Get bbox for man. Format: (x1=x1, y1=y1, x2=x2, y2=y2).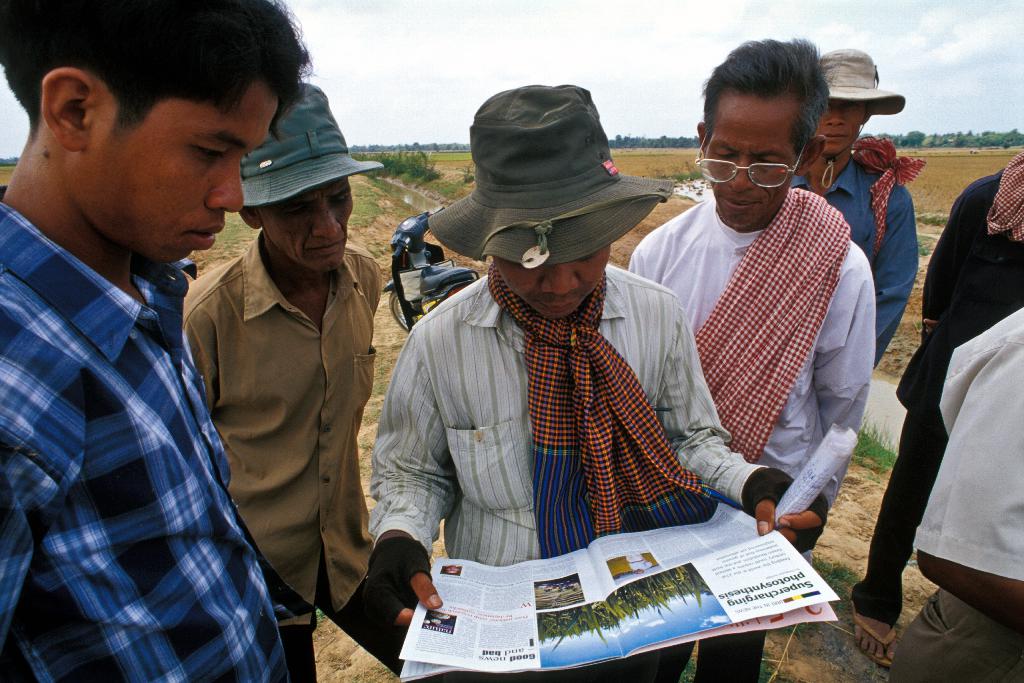
(x1=625, y1=31, x2=868, y2=682).
